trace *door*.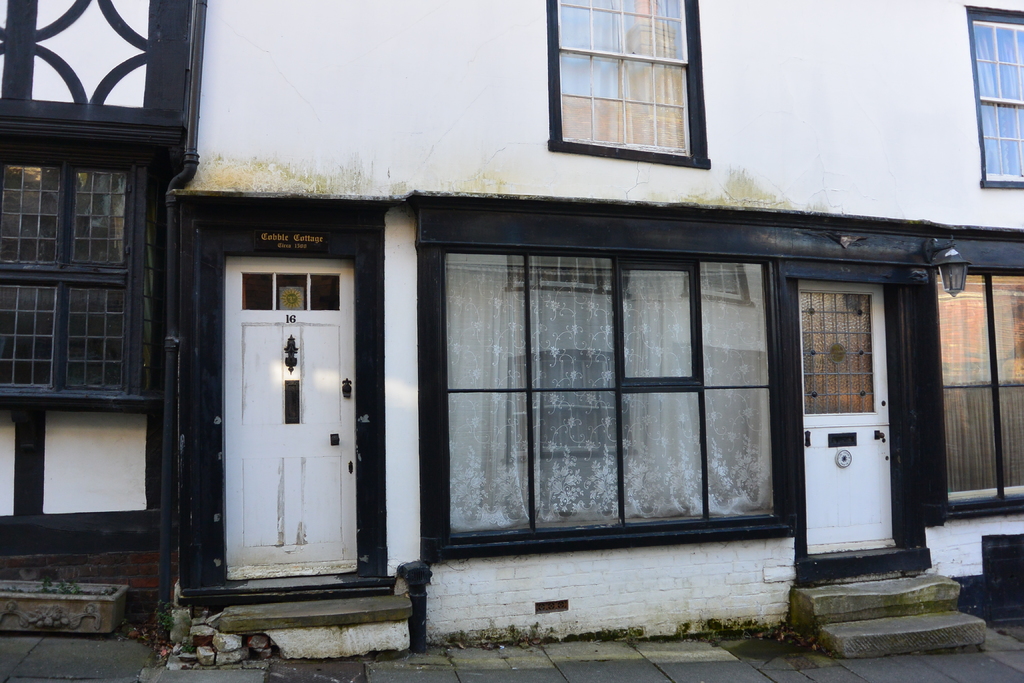
Traced to box(197, 213, 367, 582).
